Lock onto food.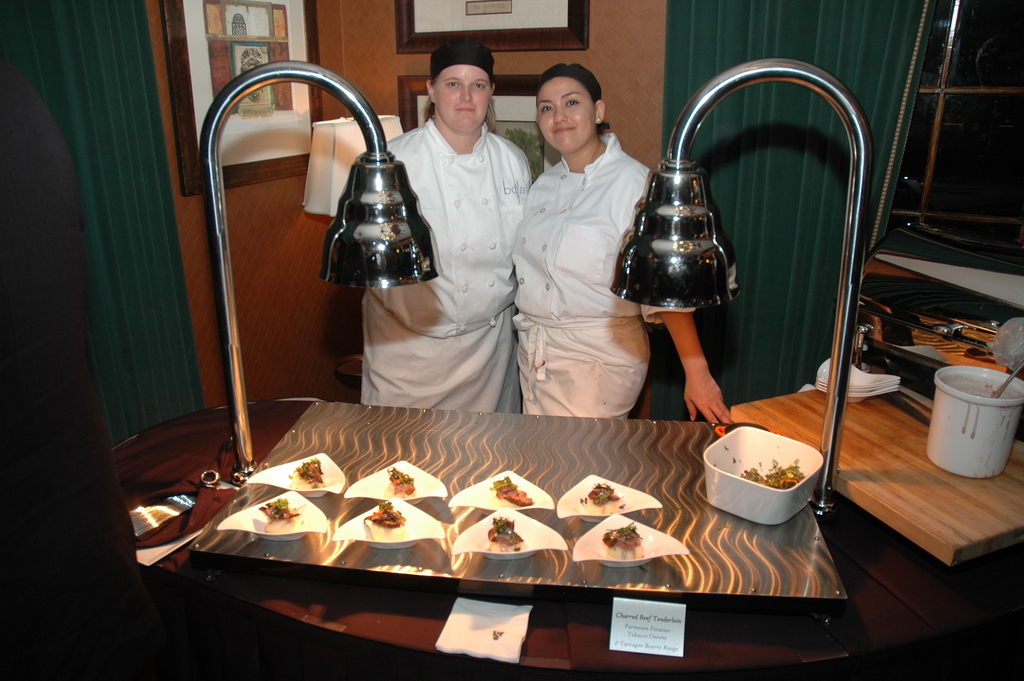
Locked: x1=596 y1=519 x2=649 y2=560.
